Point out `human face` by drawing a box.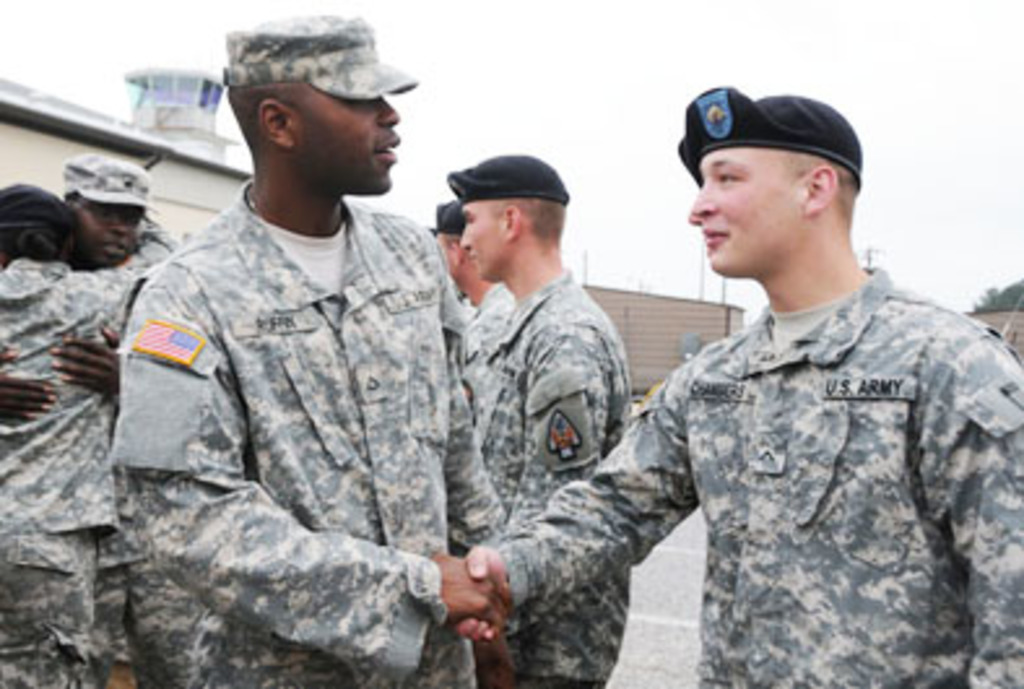
bbox=[686, 148, 800, 268].
